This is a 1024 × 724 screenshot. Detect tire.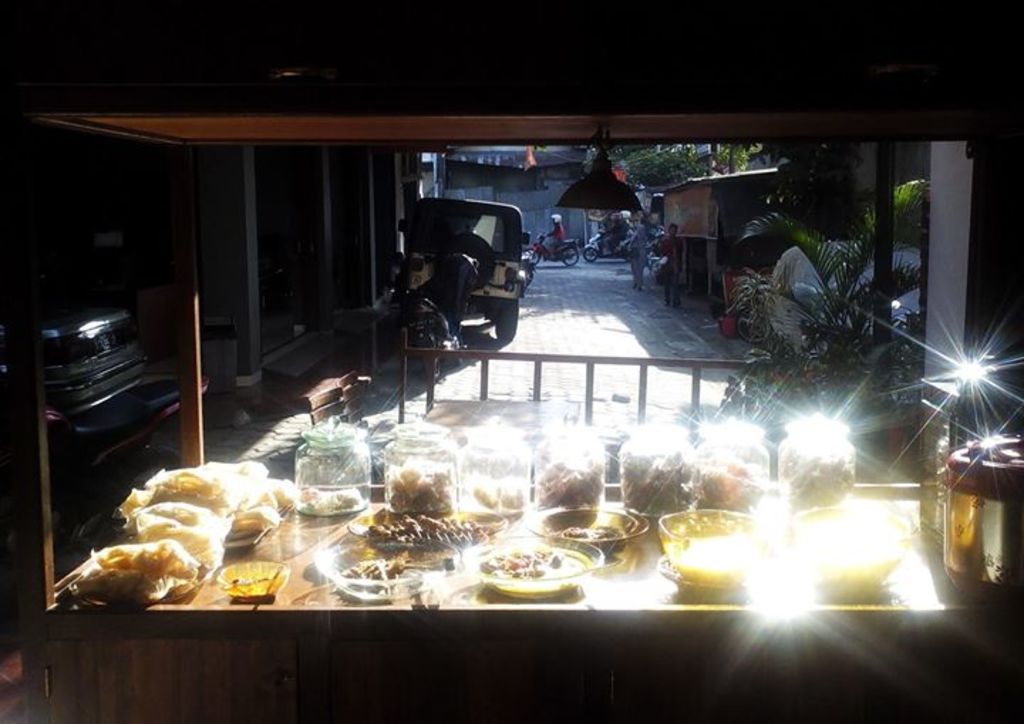
x1=623 y1=243 x2=641 y2=262.
